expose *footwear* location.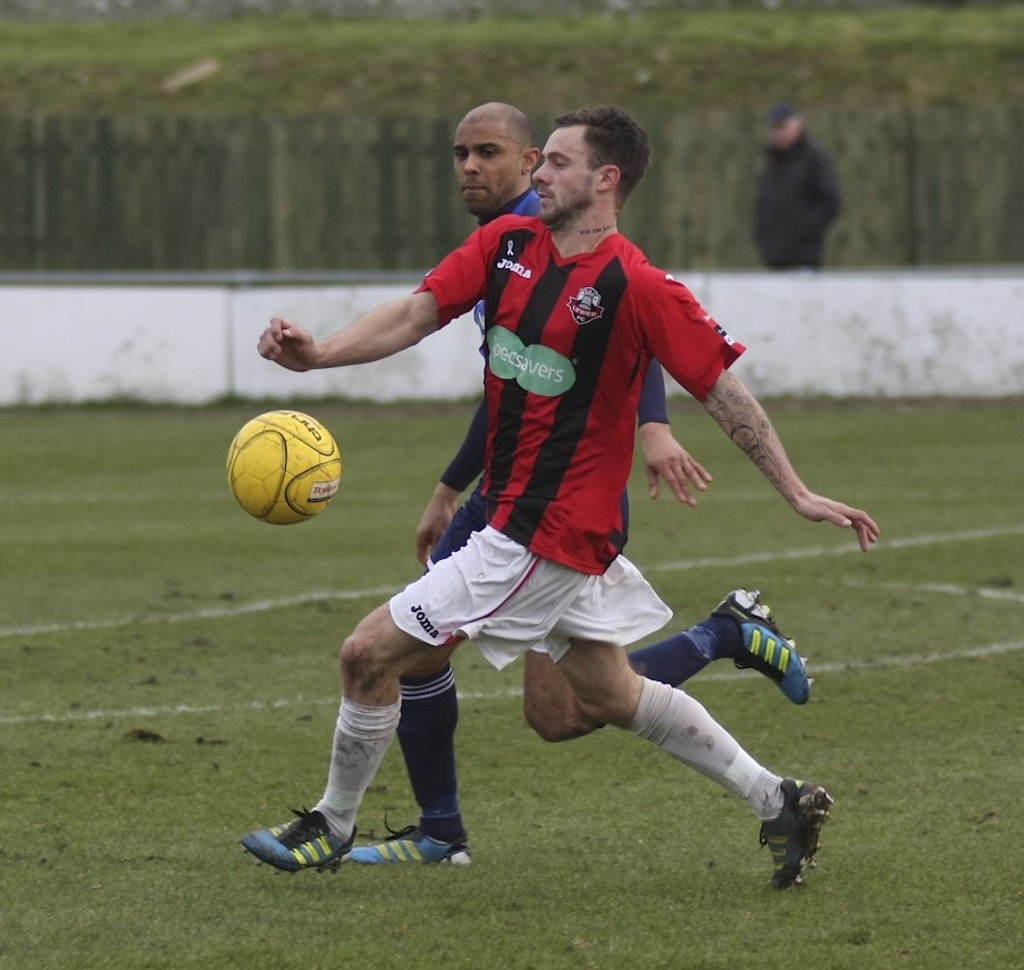
Exposed at region(250, 804, 373, 887).
